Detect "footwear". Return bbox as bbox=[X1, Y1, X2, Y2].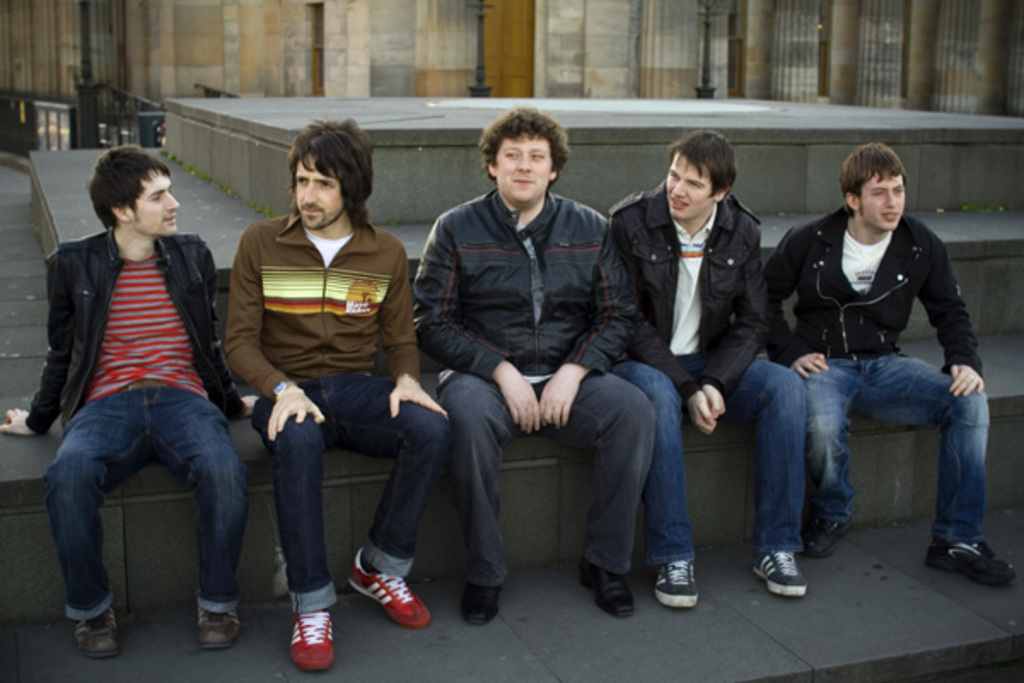
bbox=[754, 540, 804, 596].
